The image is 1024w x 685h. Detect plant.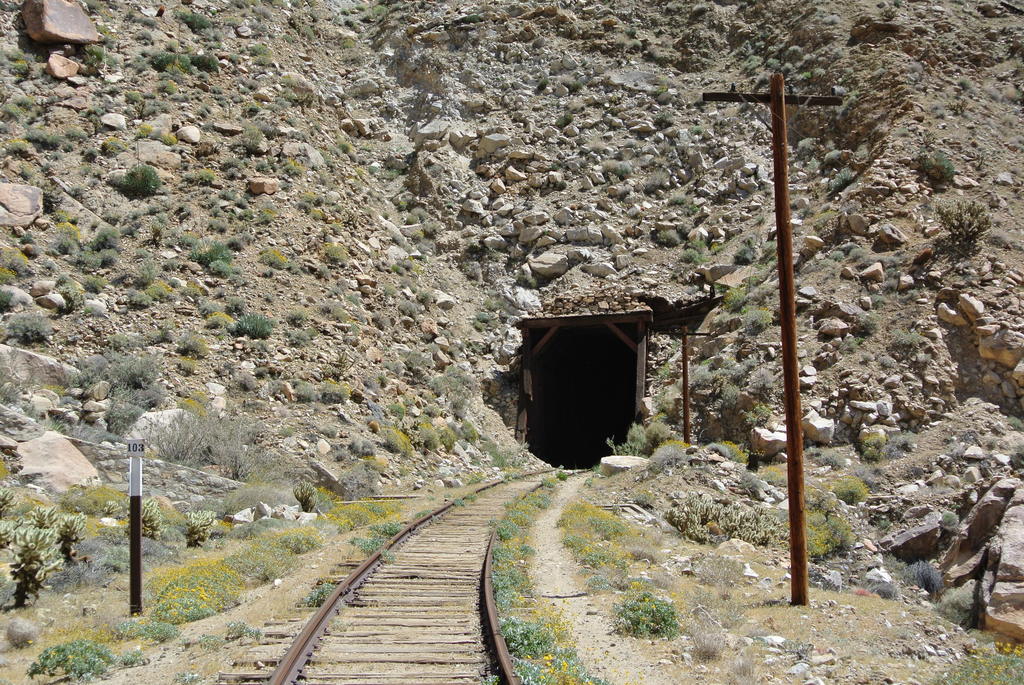
Detection: (x1=976, y1=150, x2=988, y2=171).
